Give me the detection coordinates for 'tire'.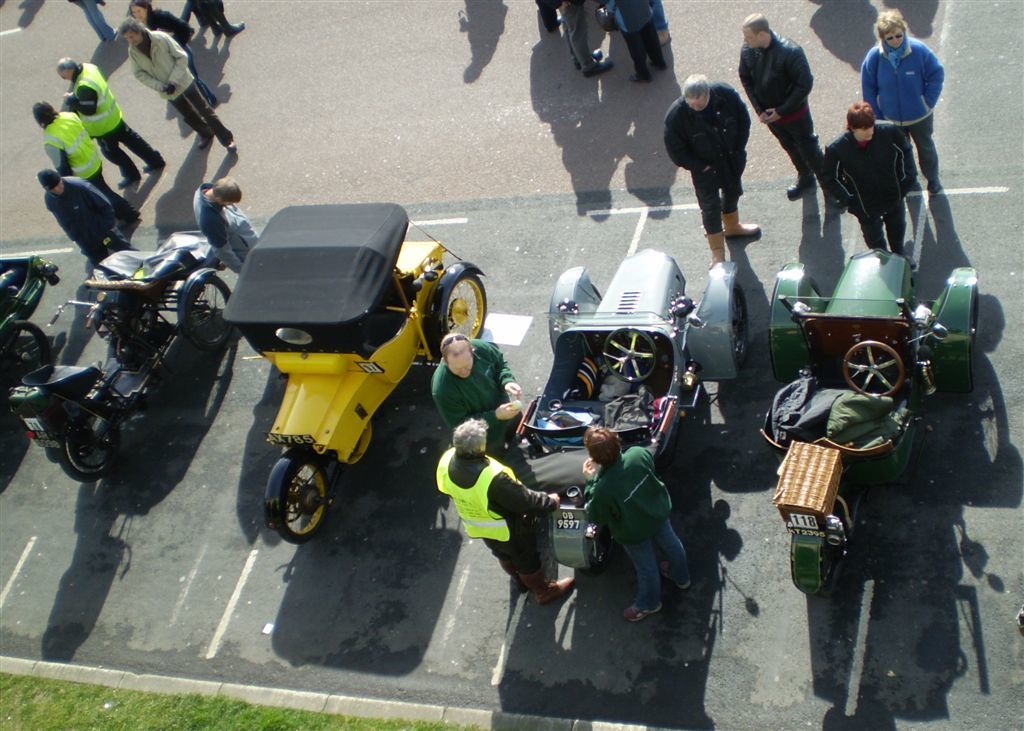
locate(808, 542, 851, 606).
